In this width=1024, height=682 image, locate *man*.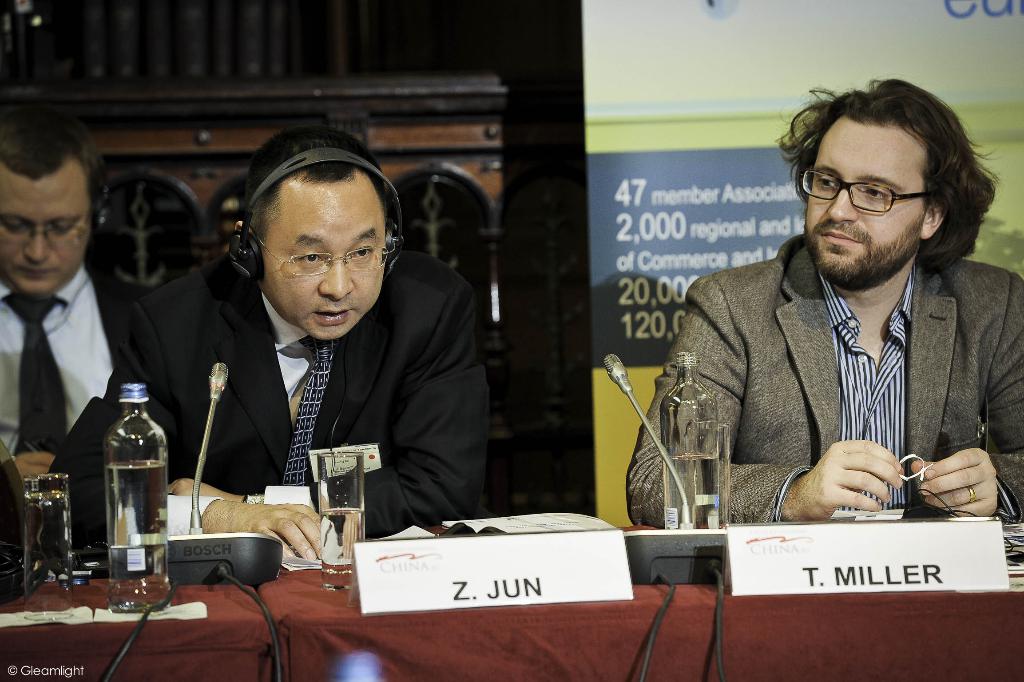
Bounding box: Rect(0, 106, 166, 589).
